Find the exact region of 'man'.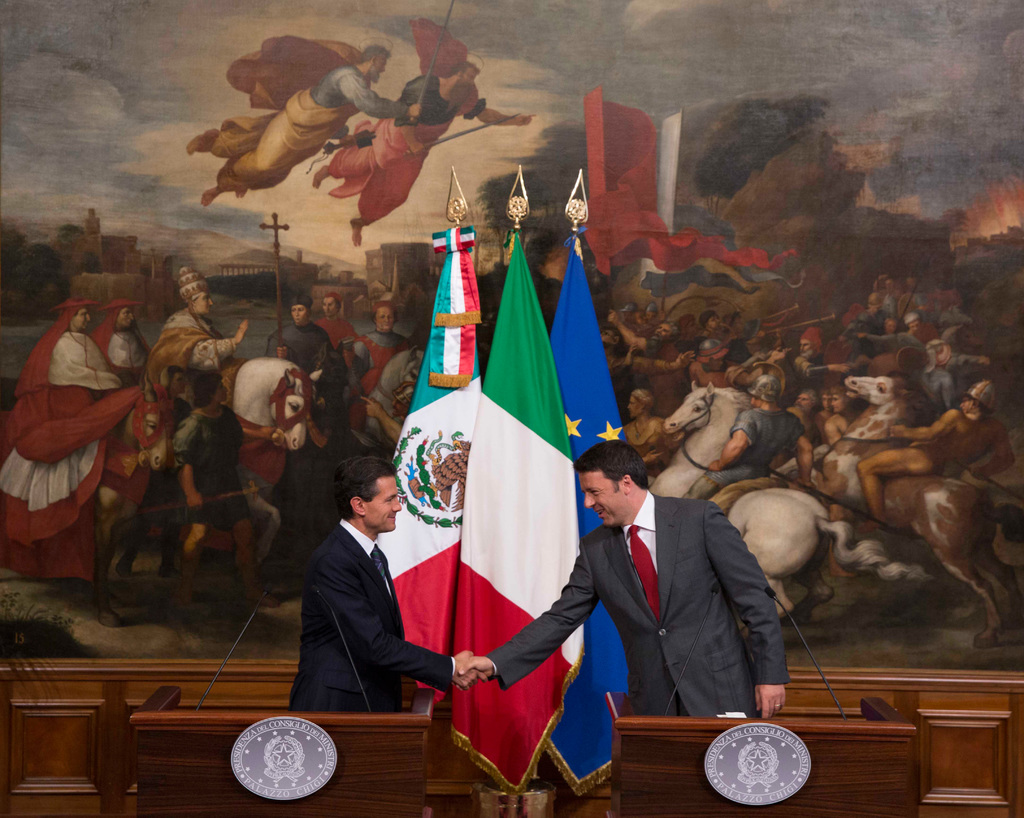
Exact region: (left=148, top=258, right=255, bottom=405).
